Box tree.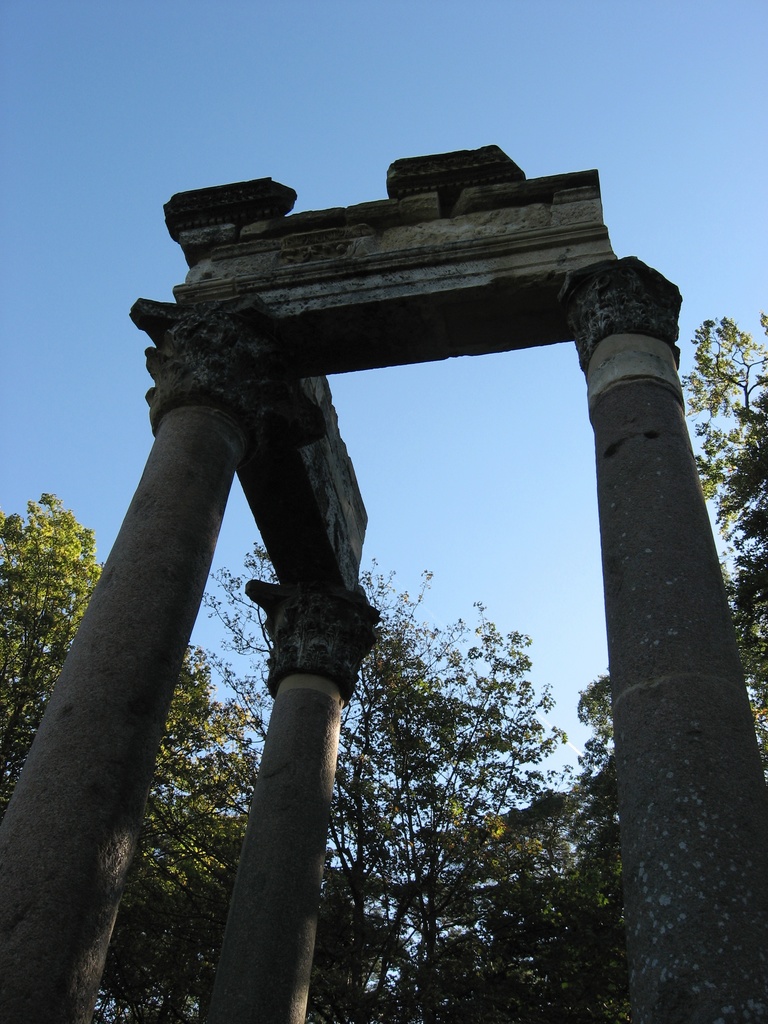
{"x1": 183, "y1": 540, "x2": 582, "y2": 1021}.
